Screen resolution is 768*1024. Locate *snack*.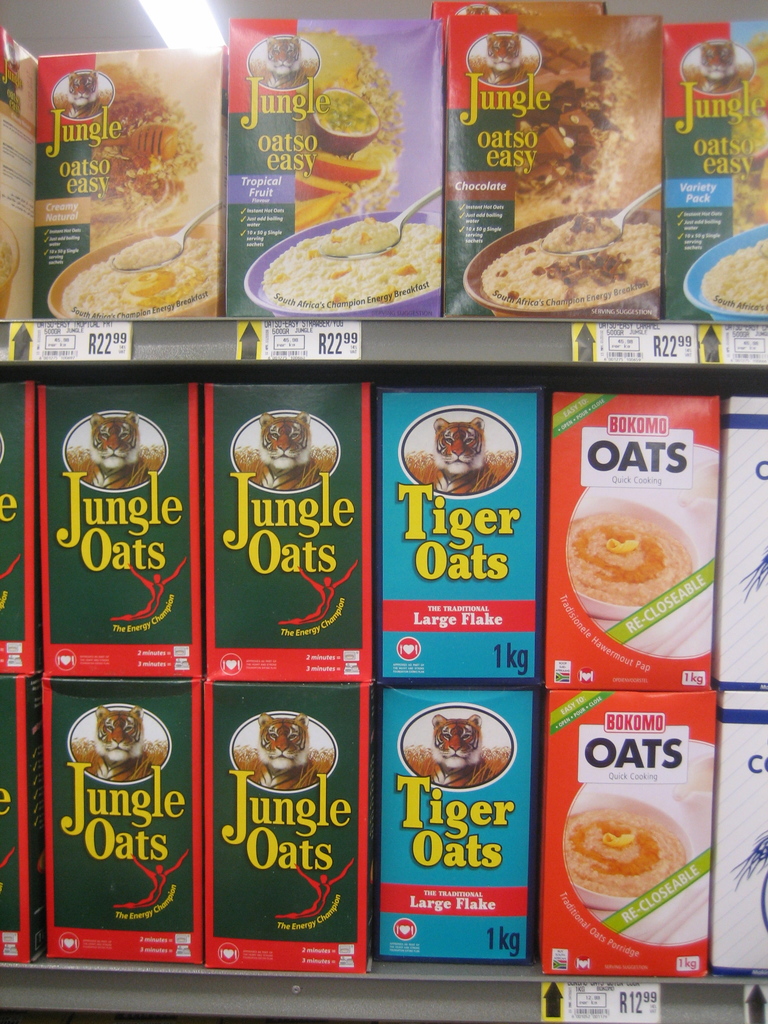
BBox(65, 214, 217, 337).
